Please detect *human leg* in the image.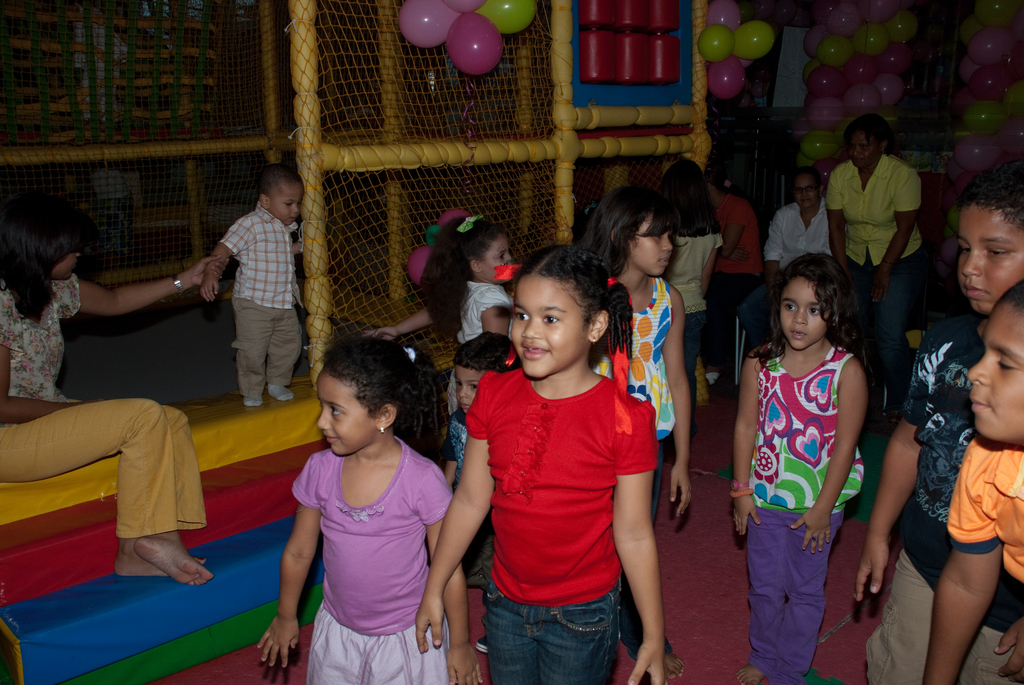
(left=0, top=395, right=207, bottom=573).
